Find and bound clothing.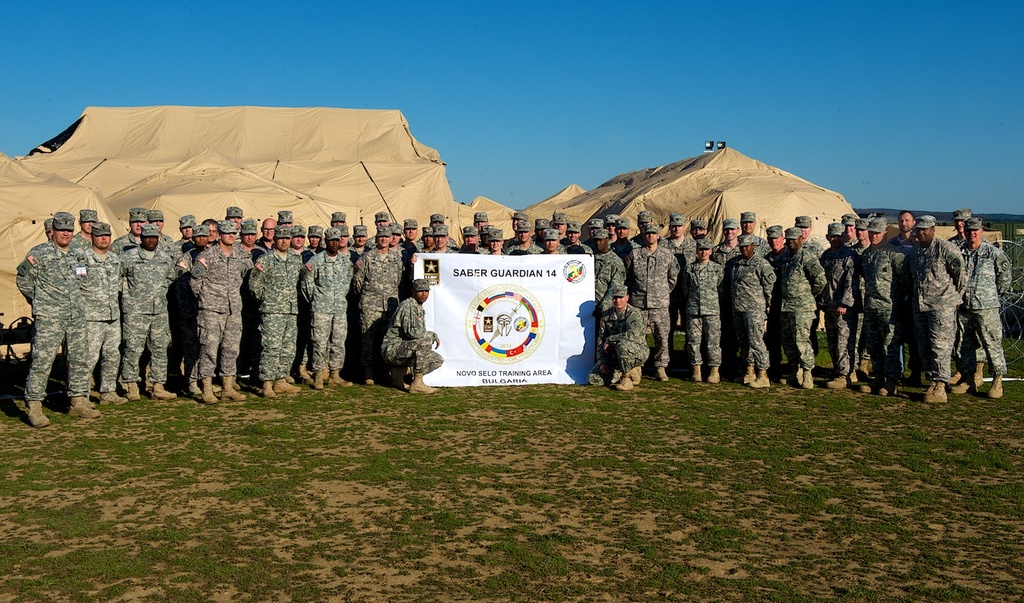
Bound: 778,247,827,375.
